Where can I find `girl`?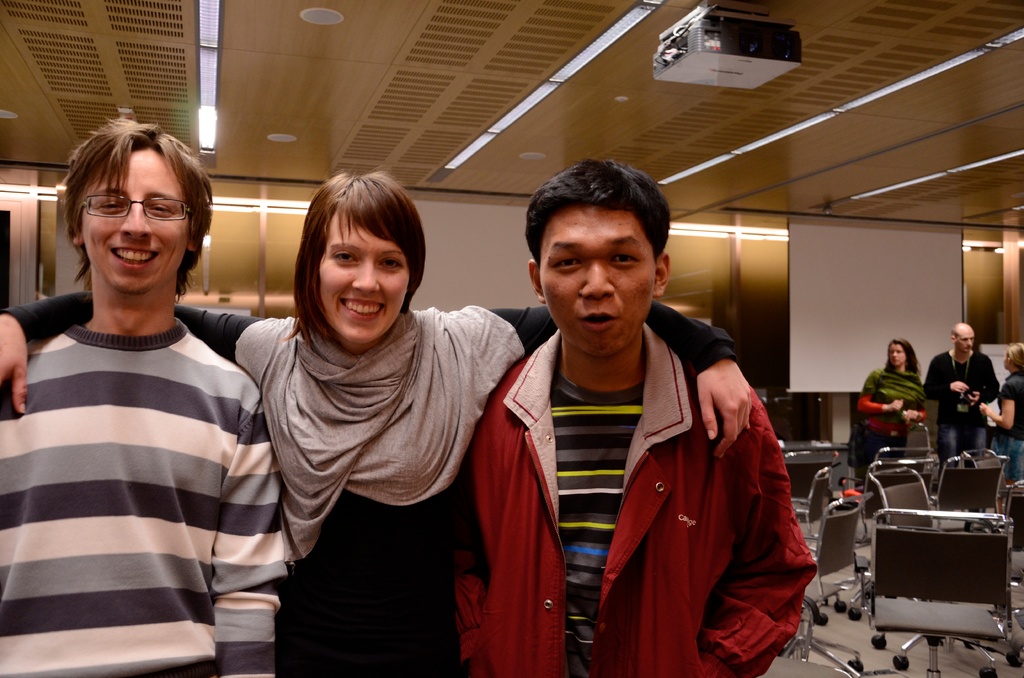
You can find it at {"left": 979, "top": 341, "right": 1023, "bottom": 553}.
